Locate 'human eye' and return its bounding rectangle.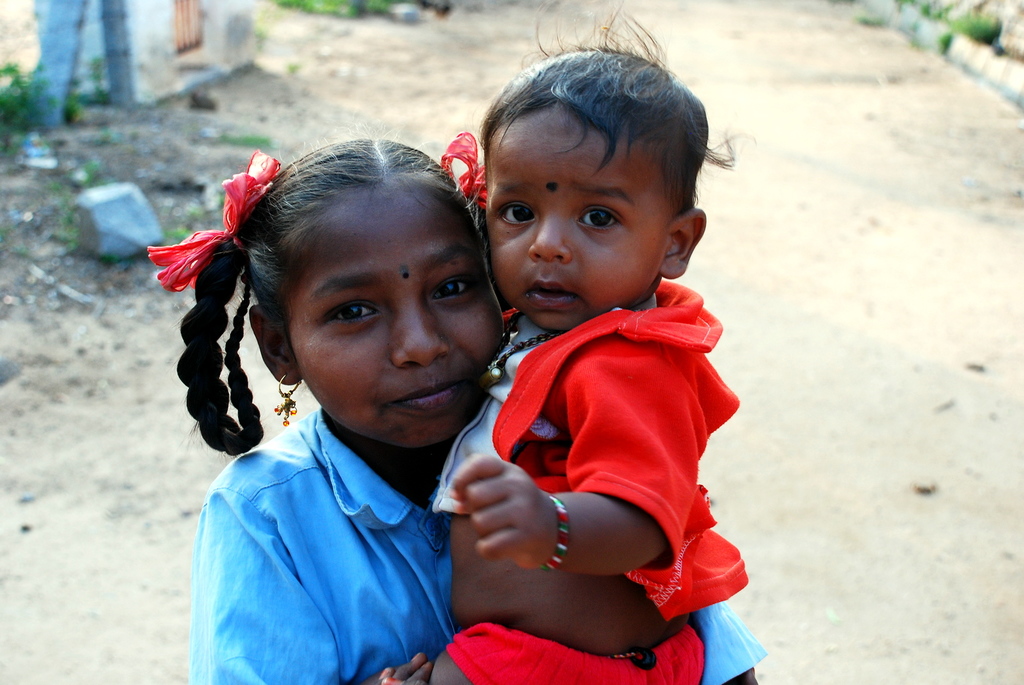
left=578, top=205, right=628, bottom=235.
